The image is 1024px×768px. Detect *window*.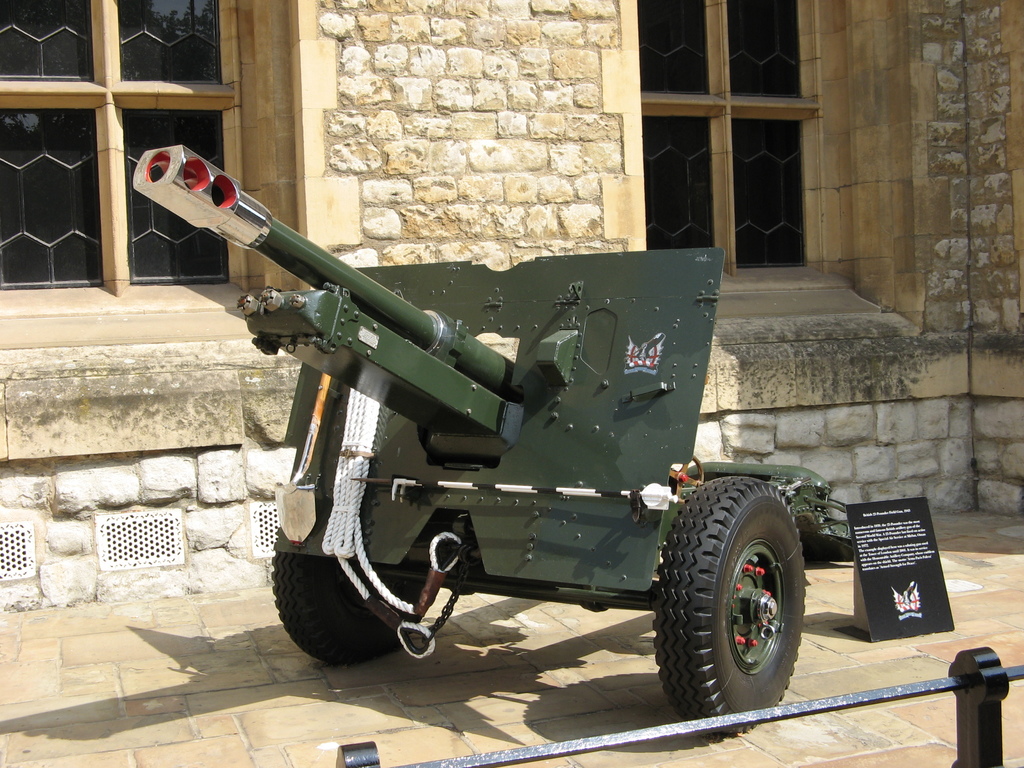
Detection: x1=0, y1=0, x2=269, y2=346.
